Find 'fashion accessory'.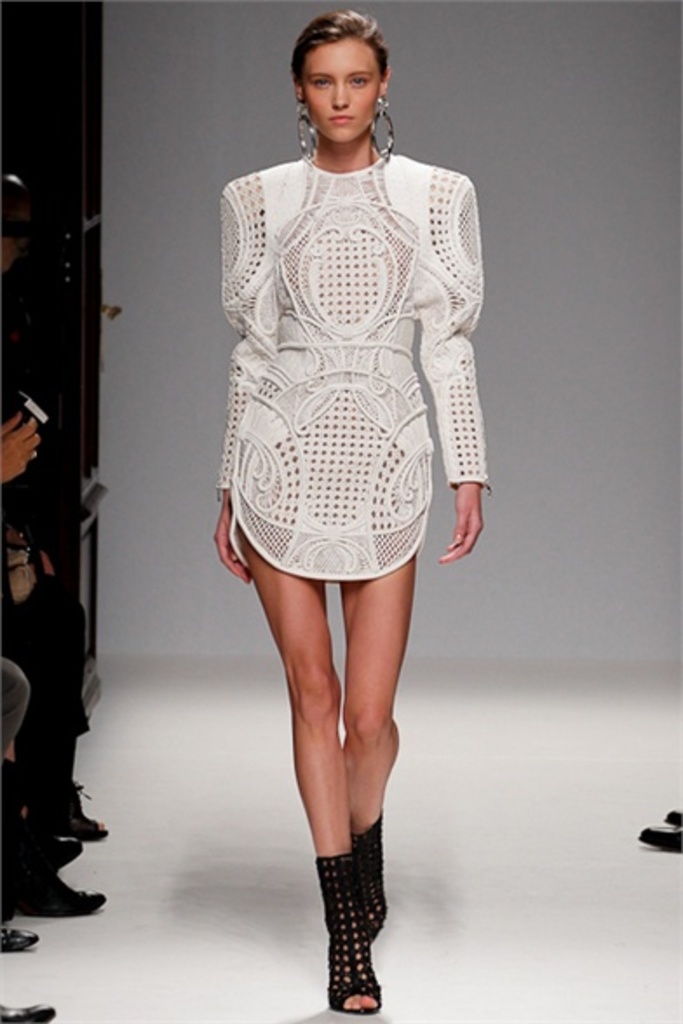
BBox(645, 829, 681, 857).
